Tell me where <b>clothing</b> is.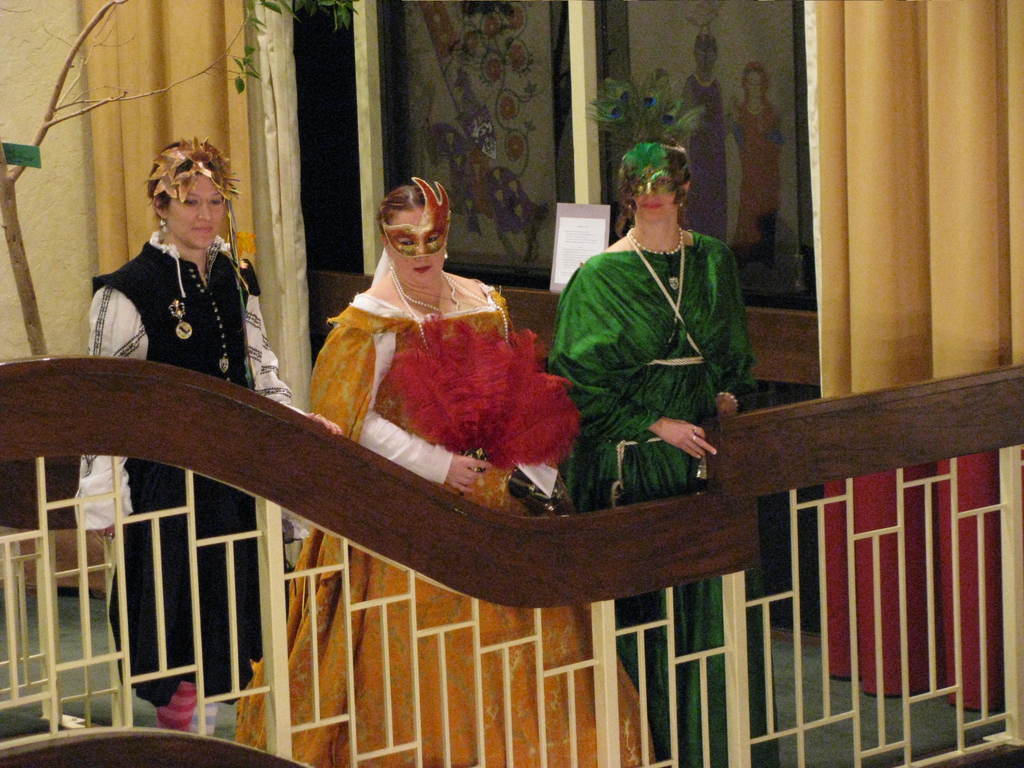
<b>clothing</b> is at detection(678, 74, 737, 252).
